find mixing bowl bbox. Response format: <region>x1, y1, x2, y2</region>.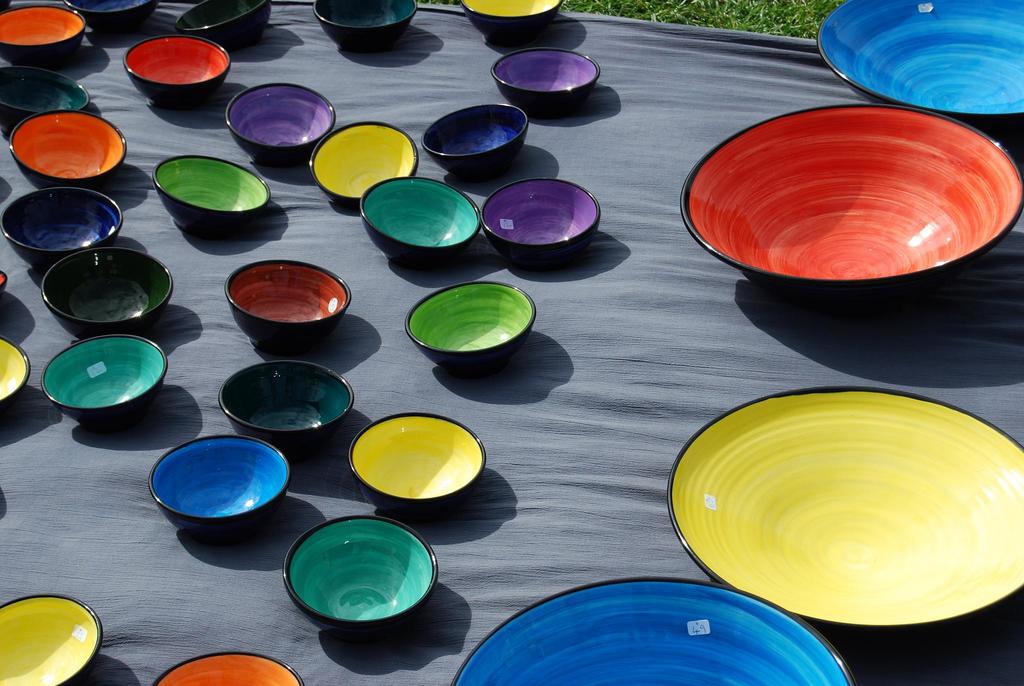
<region>817, 0, 1023, 152</region>.
